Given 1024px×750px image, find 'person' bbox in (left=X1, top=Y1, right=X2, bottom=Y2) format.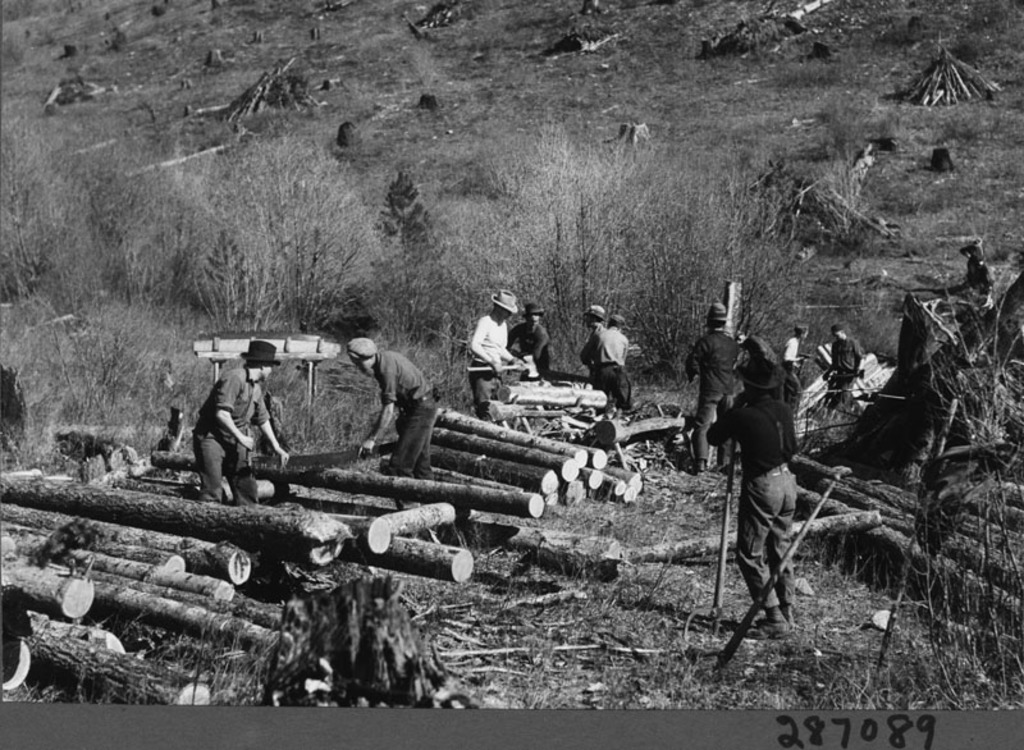
(left=713, top=355, right=795, bottom=628).
